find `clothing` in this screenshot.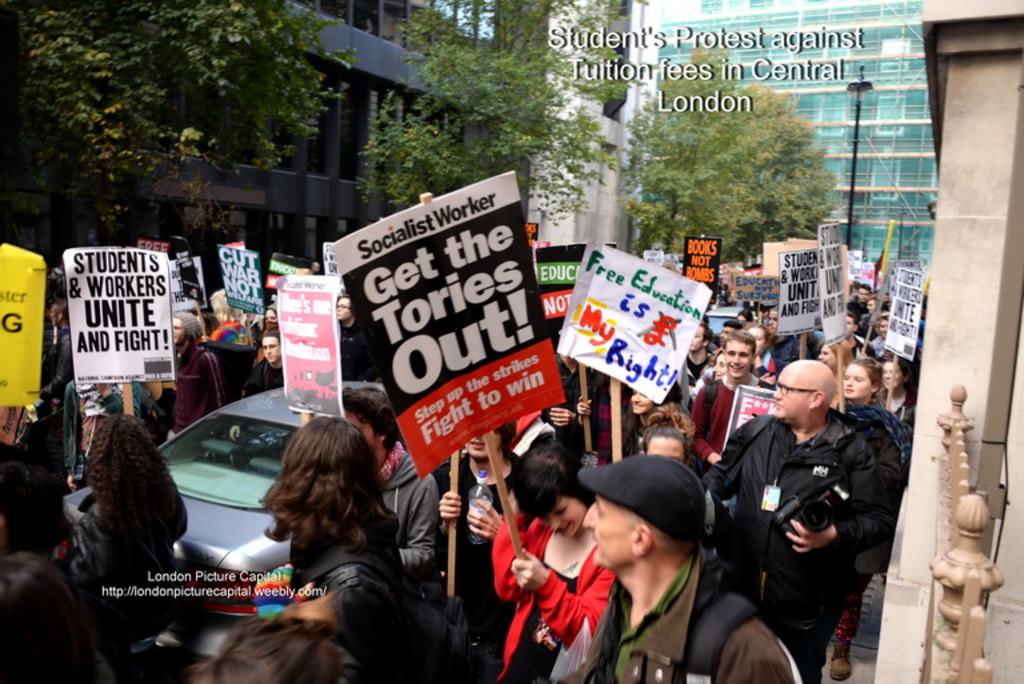
The bounding box for `clothing` is (left=241, top=352, right=291, bottom=392).
